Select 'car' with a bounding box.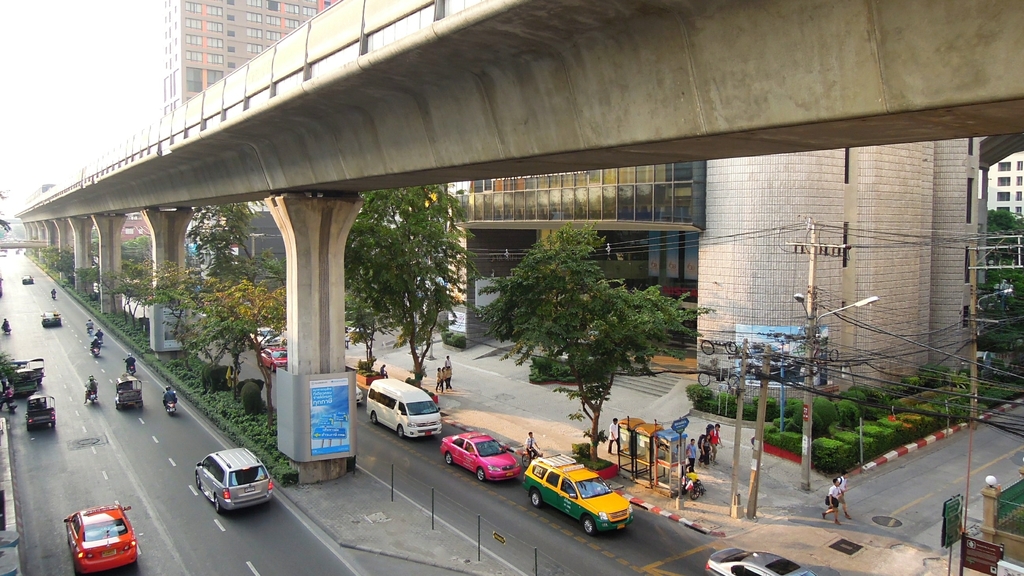
{"x1": 20, "y1": 272, "x2": 35, "y2": 285}.
